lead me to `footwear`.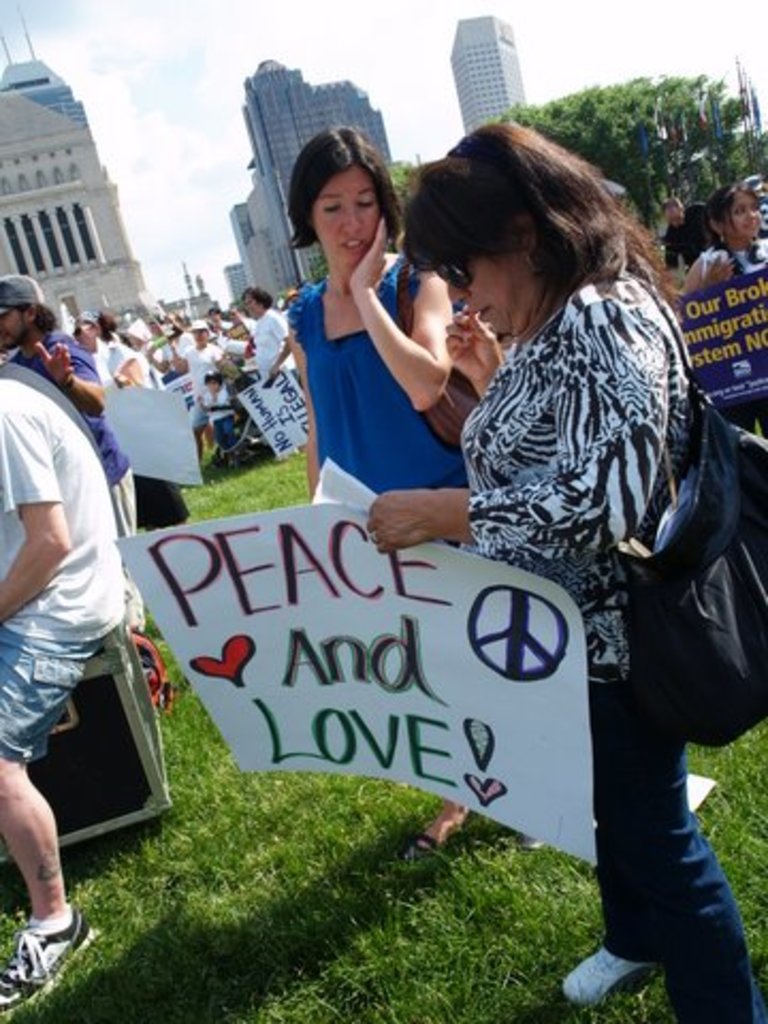
Lead to x1=574, y1=934, x2=685, y2=1007.
